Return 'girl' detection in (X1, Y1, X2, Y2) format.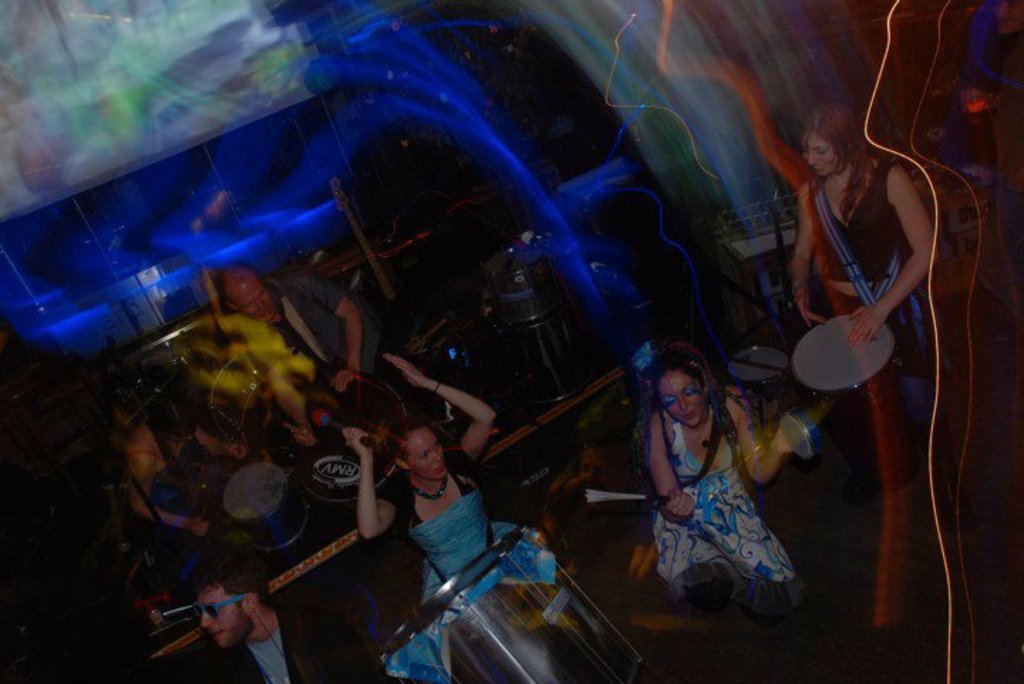
(650, 343, 784, 583).
